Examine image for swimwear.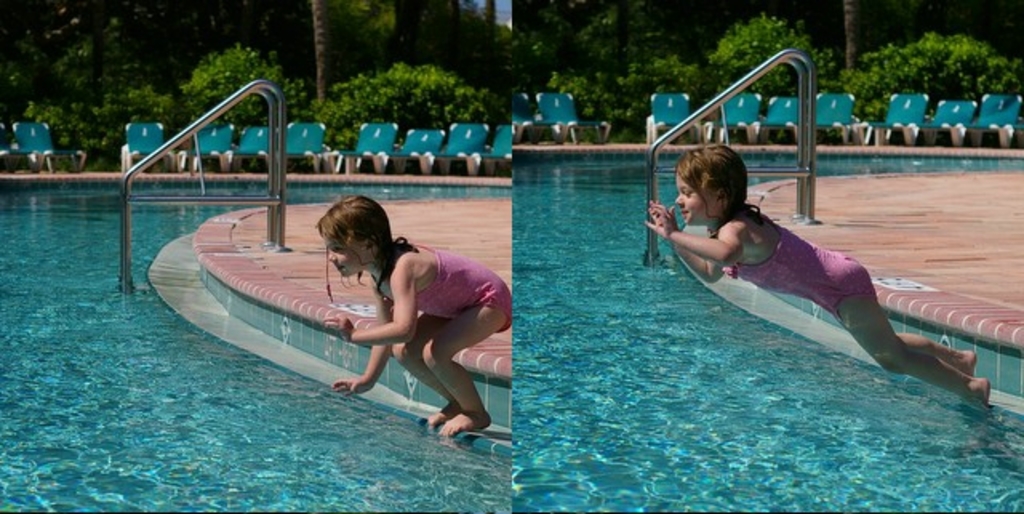
Examination result: [left=384, top=239, right=514, bottom=330].
